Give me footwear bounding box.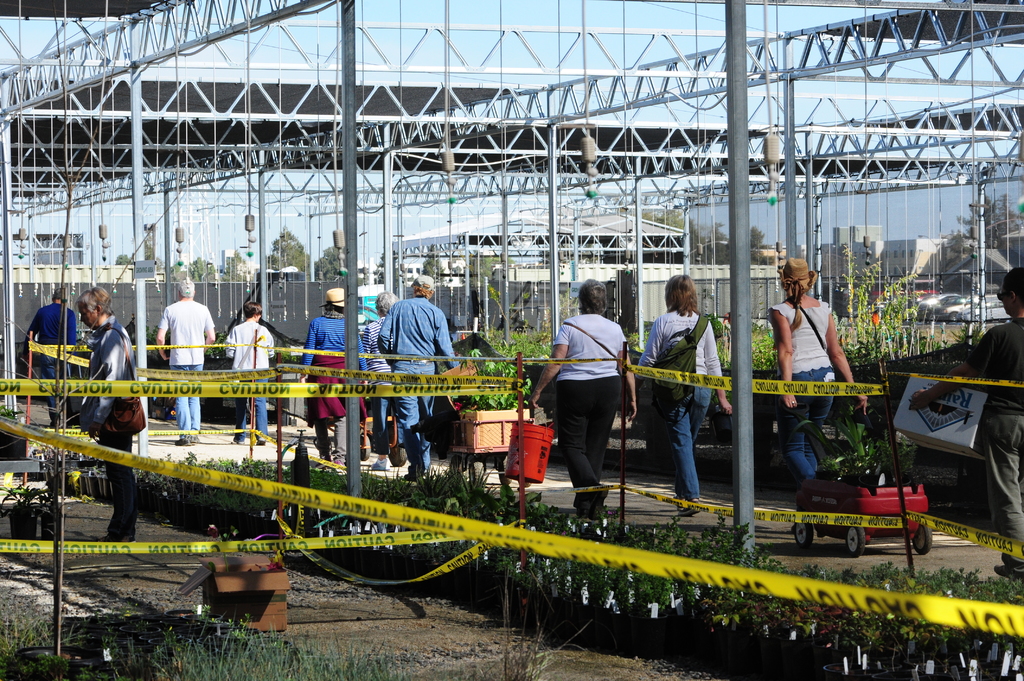
[left=97, top=533, right=141, bottom=542].
